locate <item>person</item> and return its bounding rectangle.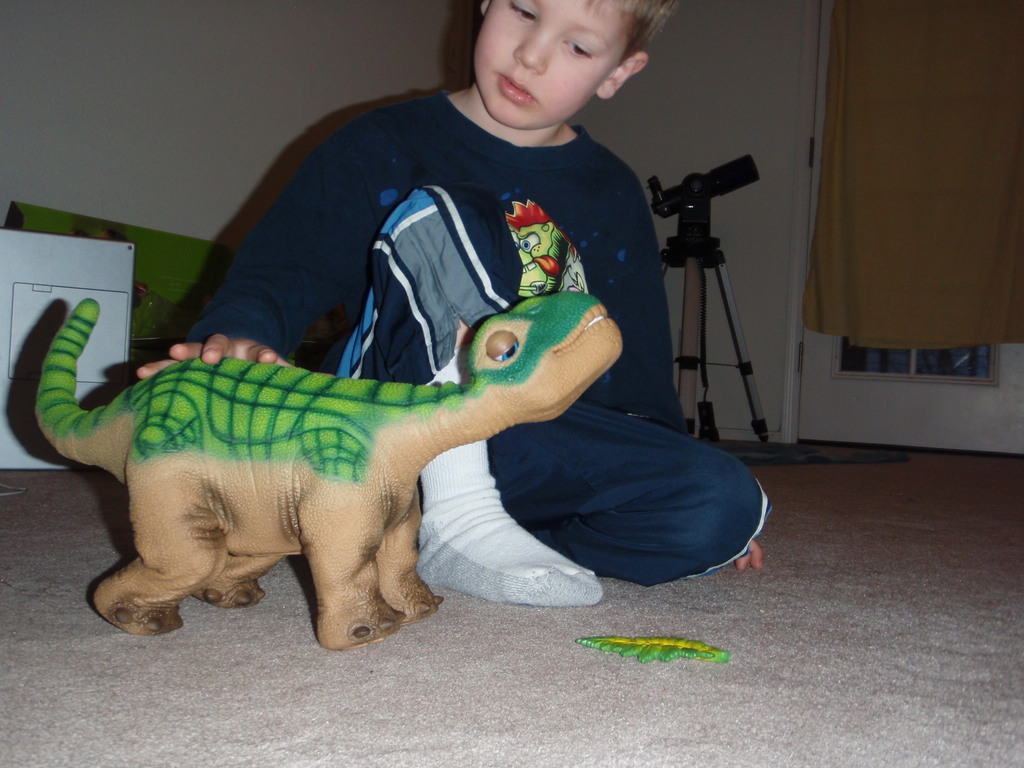
{"x1": 221, "y1": 15, "x2": 737, "y2": 602}.
